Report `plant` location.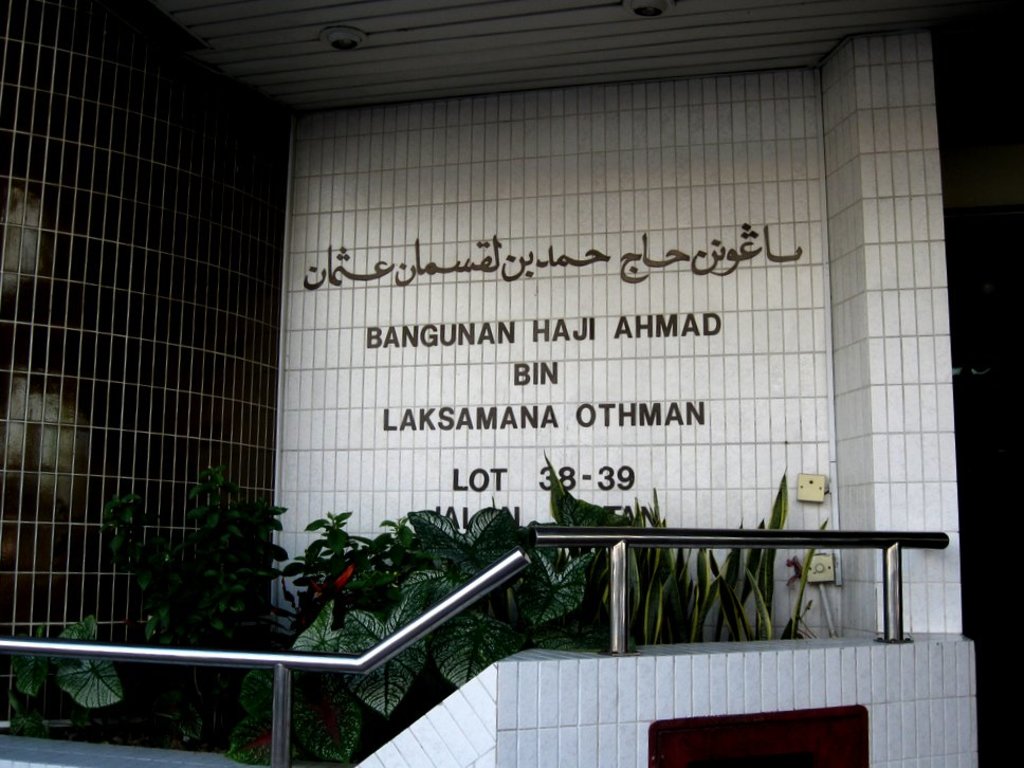
Report: [6,611,136,734].
